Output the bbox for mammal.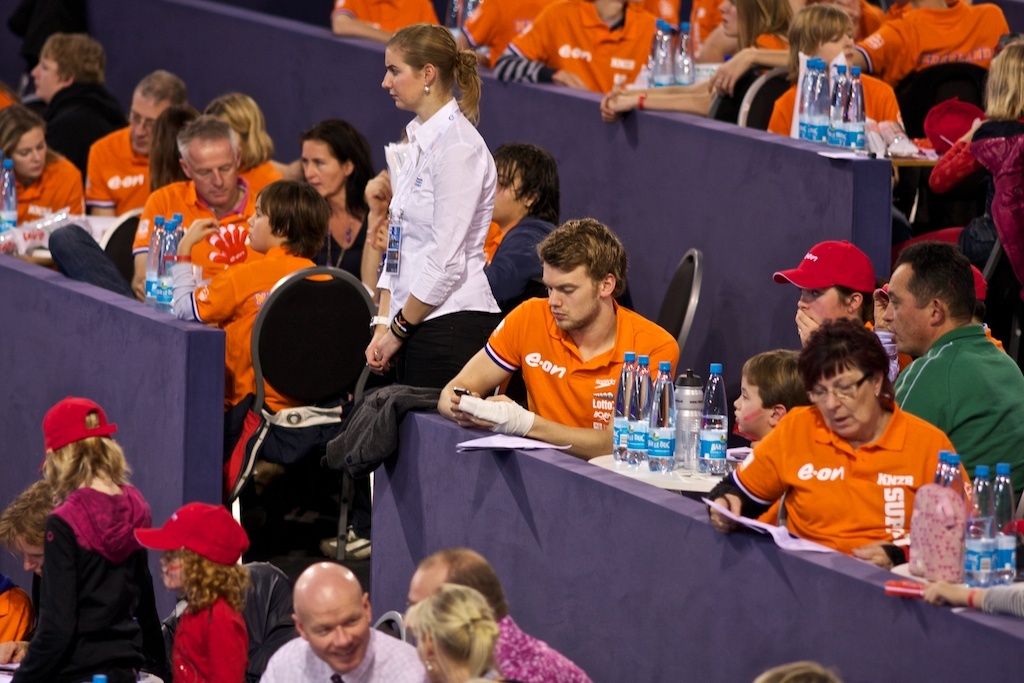
locate(762, 0, 907, 155).
